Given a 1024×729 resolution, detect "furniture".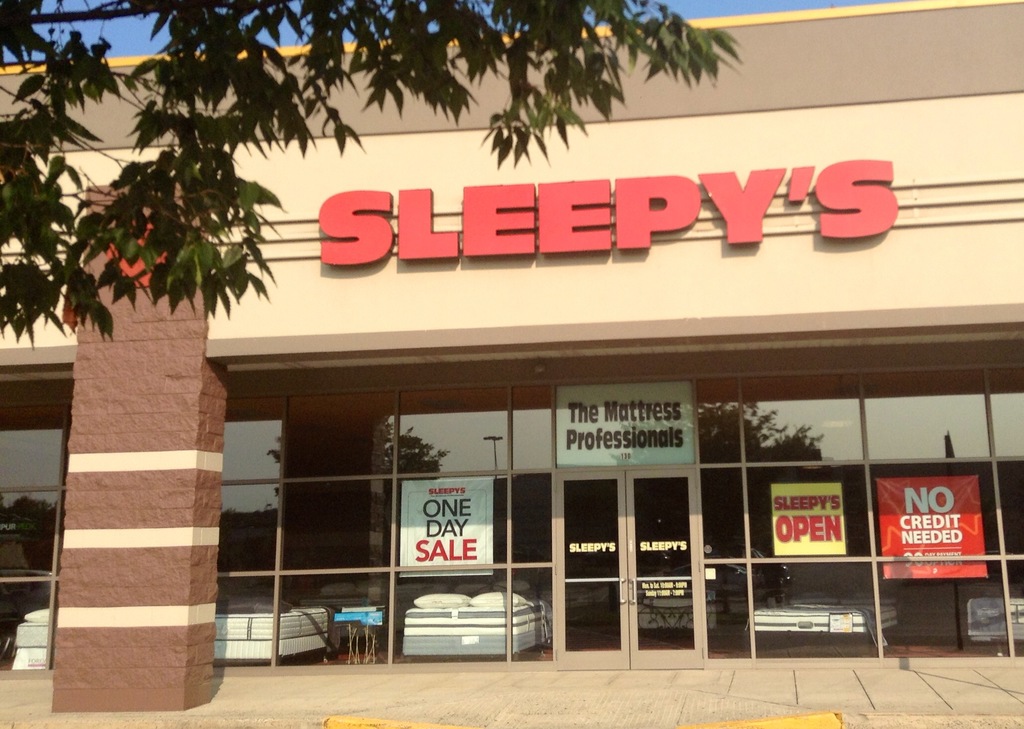
select_region(637, 589, 717, 630).
